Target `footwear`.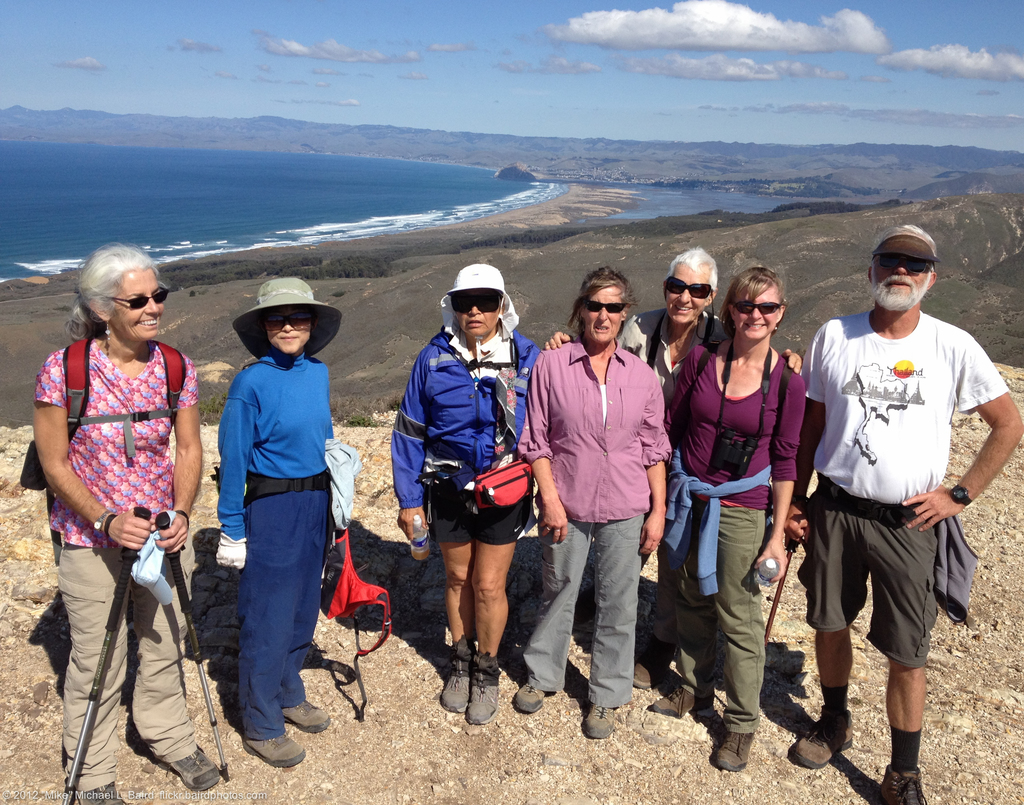
Target region: crop(714, 733, 761, 770).
